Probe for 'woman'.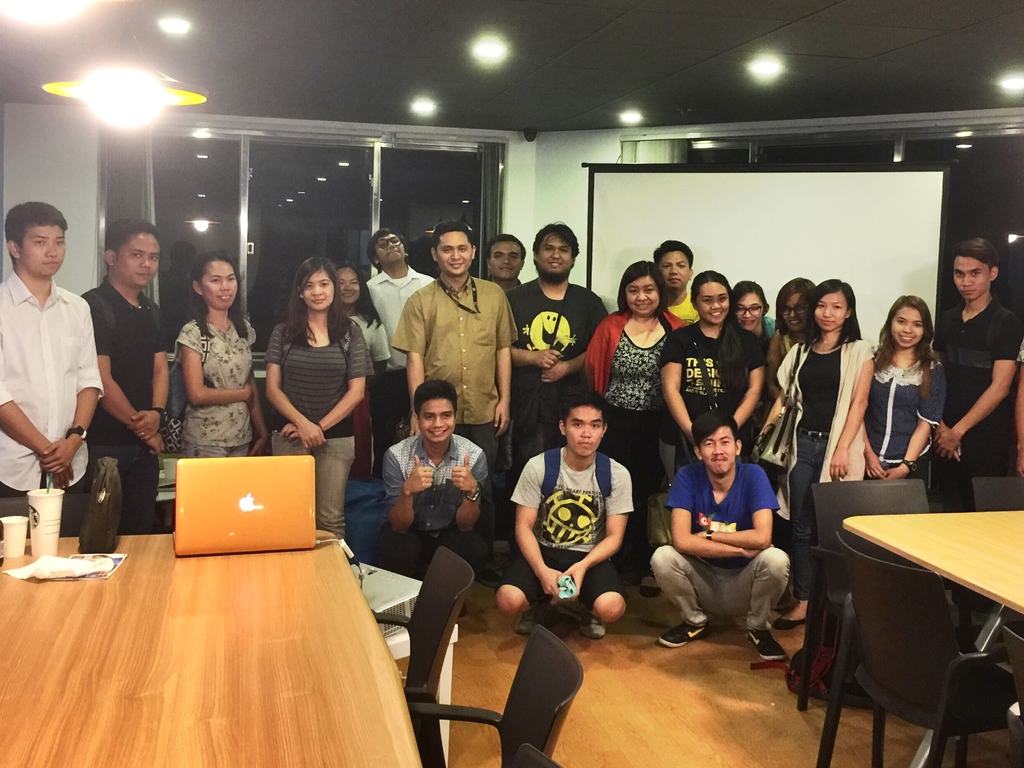
Probe result: bbox=(661, 266, 767, 483).
